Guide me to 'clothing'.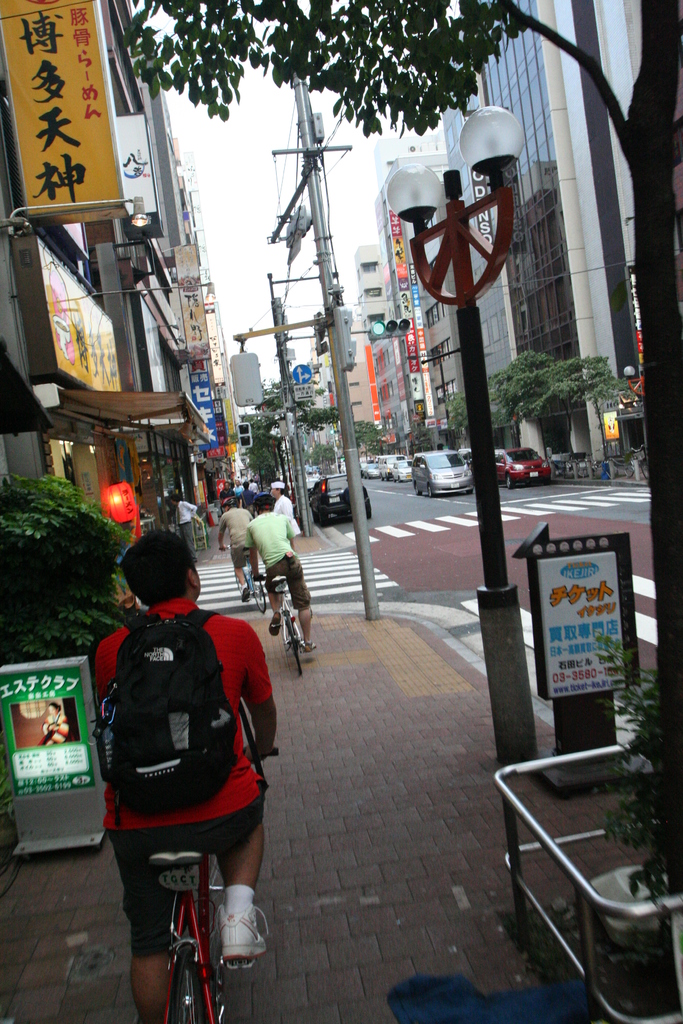
Guidance: [x1=176, y1=497, x2=195, y2=554].
